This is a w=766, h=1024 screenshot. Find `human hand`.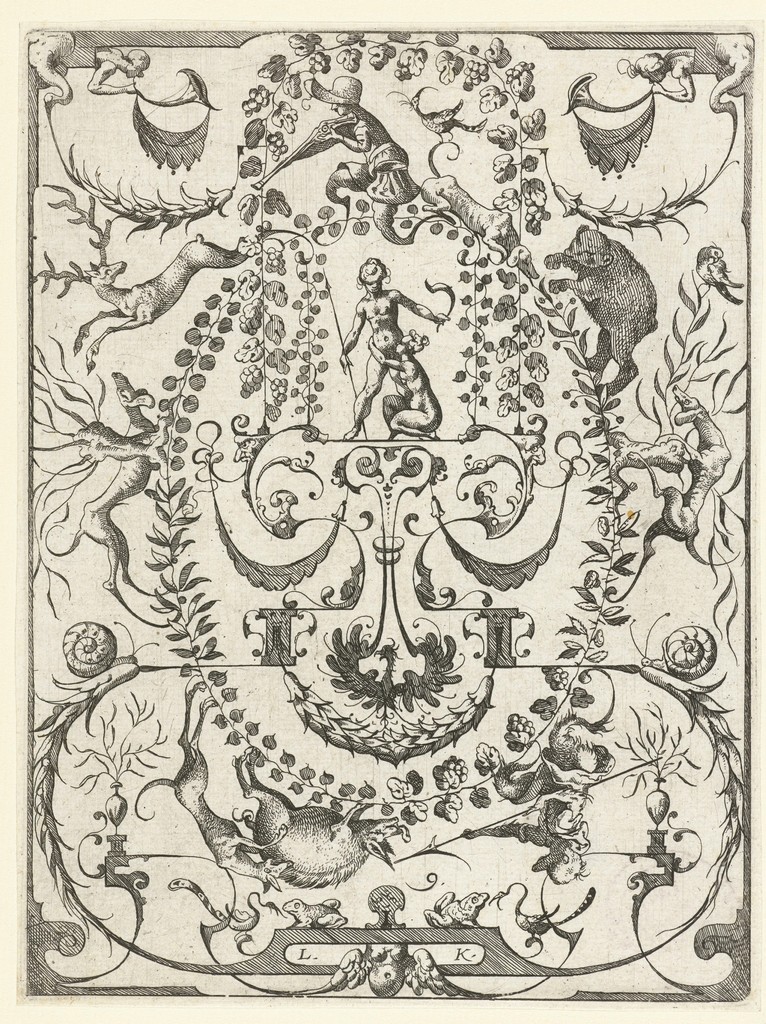
Bounding box: BBox(124, 79, 134, 95).
